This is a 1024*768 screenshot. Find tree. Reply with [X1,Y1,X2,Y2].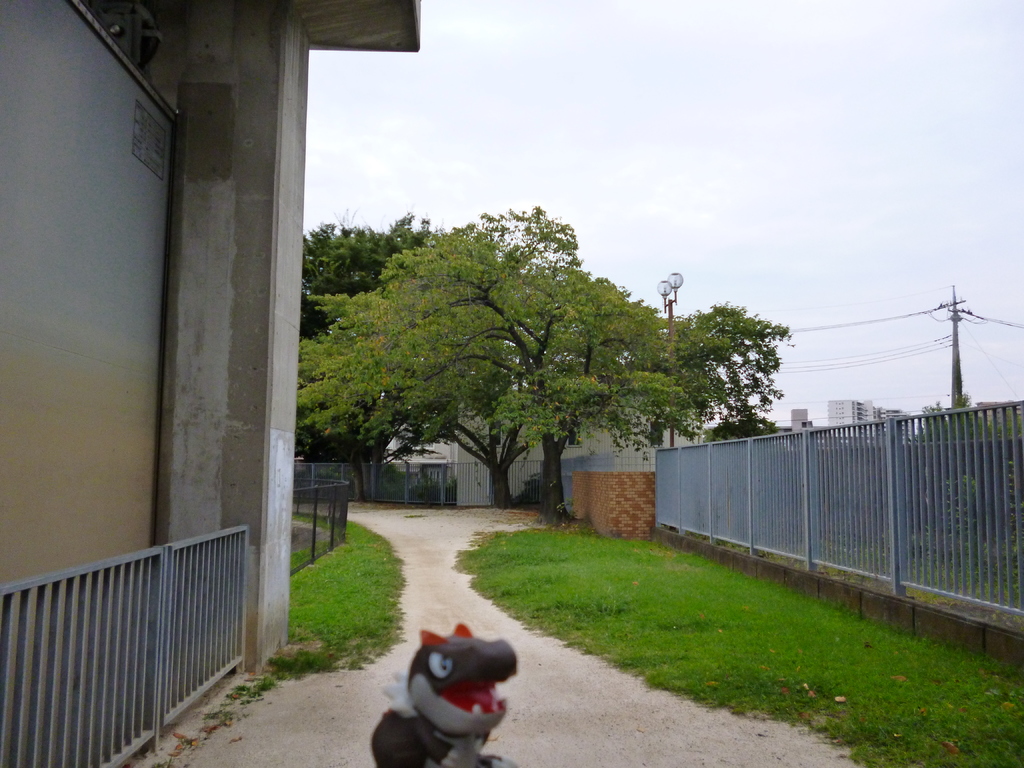
[301,211,441,504].
